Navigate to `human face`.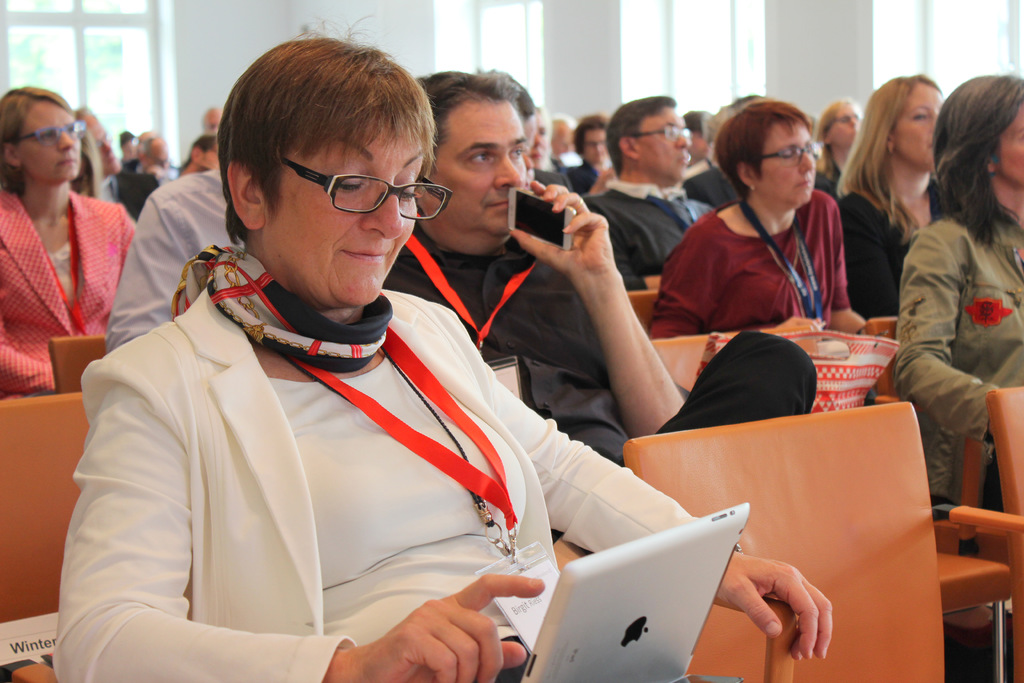
Navigation target: 828,103,858,142.
